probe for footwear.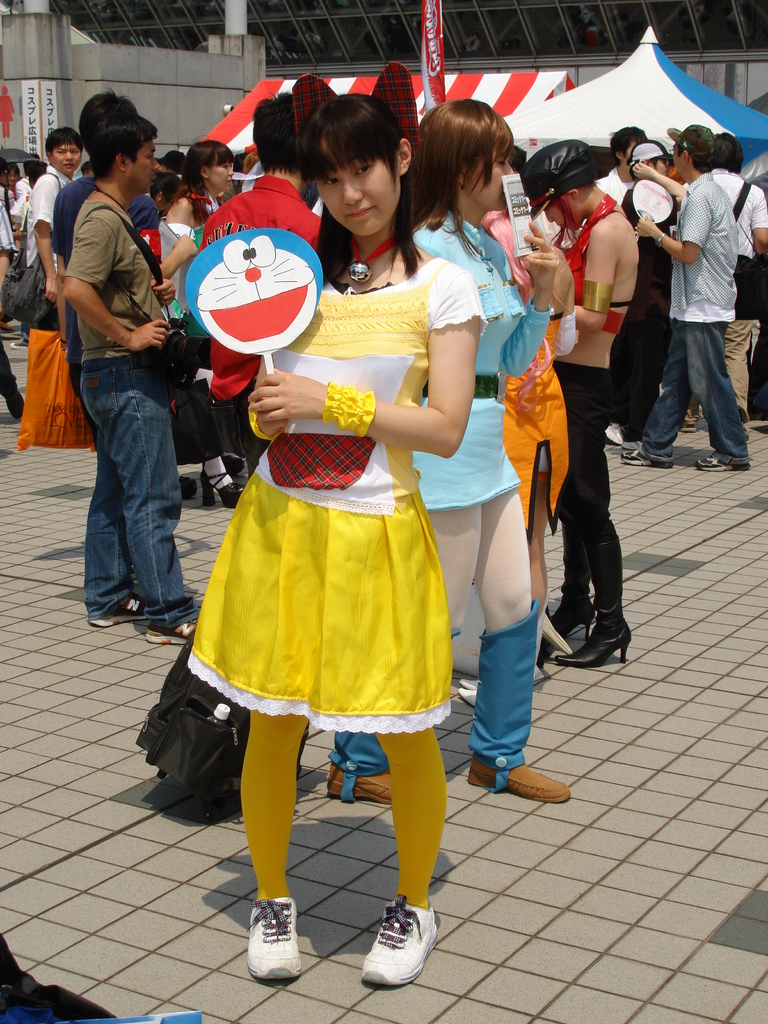
Probe result: [x1=148, y1=603, x2=211, y2=646].
